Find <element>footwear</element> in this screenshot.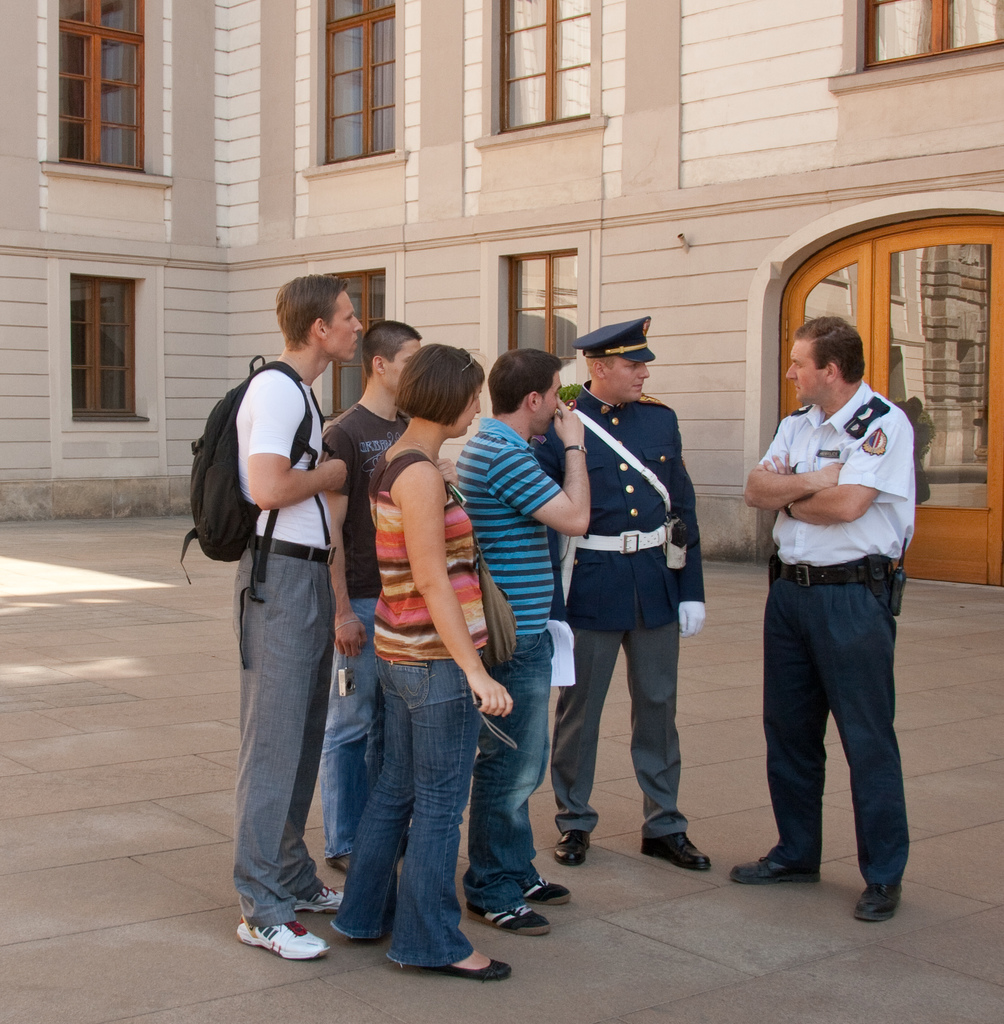
The bounding box for <element>footwear</element> is (x1=851, y1=872, x2=911, y2=924).
